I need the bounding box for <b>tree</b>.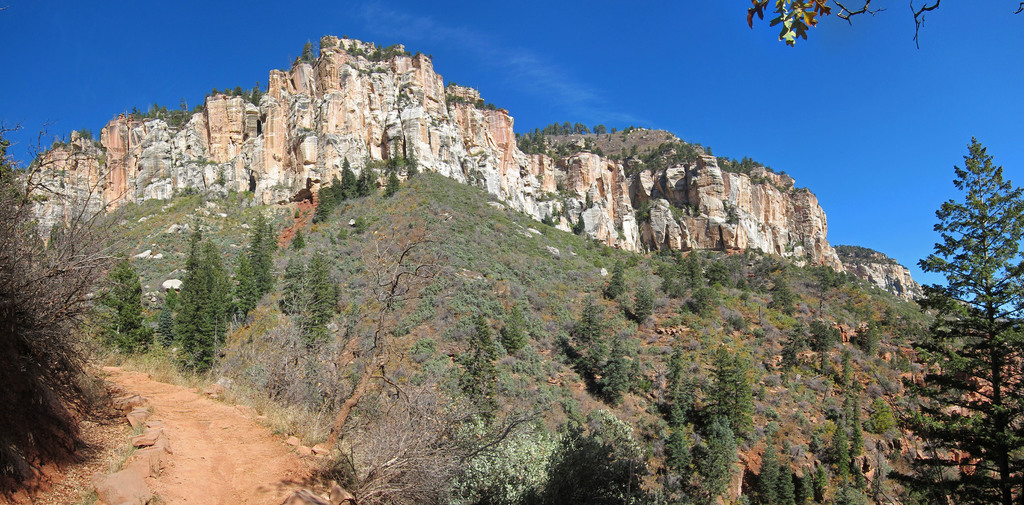
Here it is: bbox(178, 223, 206, 329).
